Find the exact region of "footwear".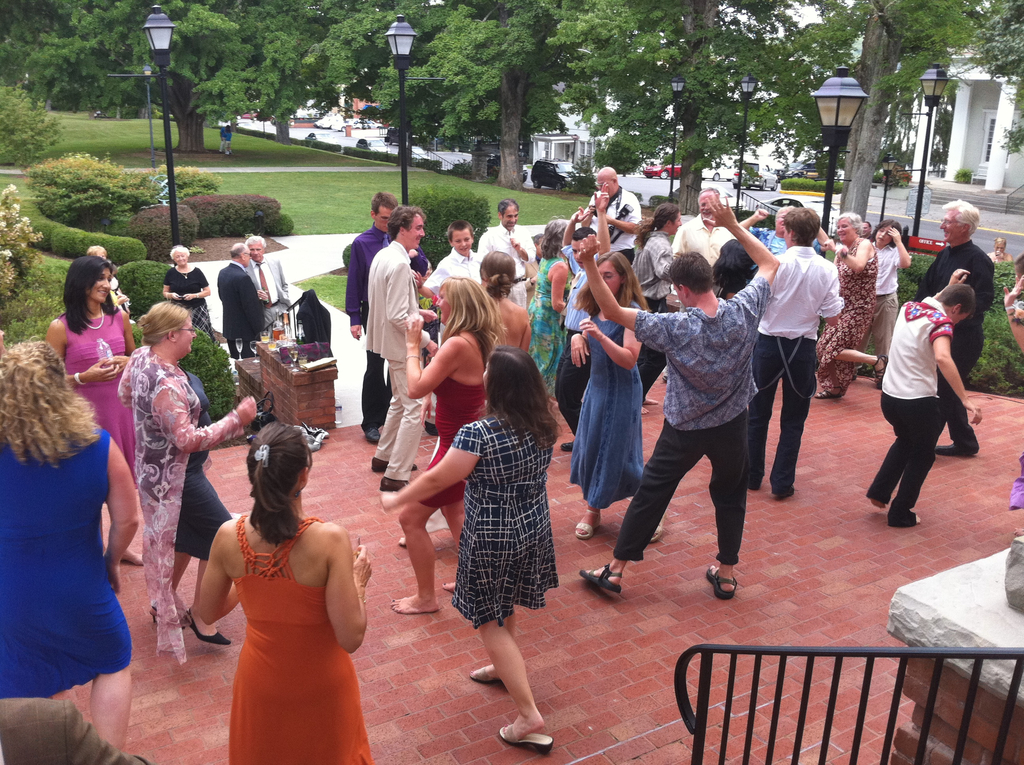
Exact region: (x1=646, y1=515, x2=662, y2=545).
